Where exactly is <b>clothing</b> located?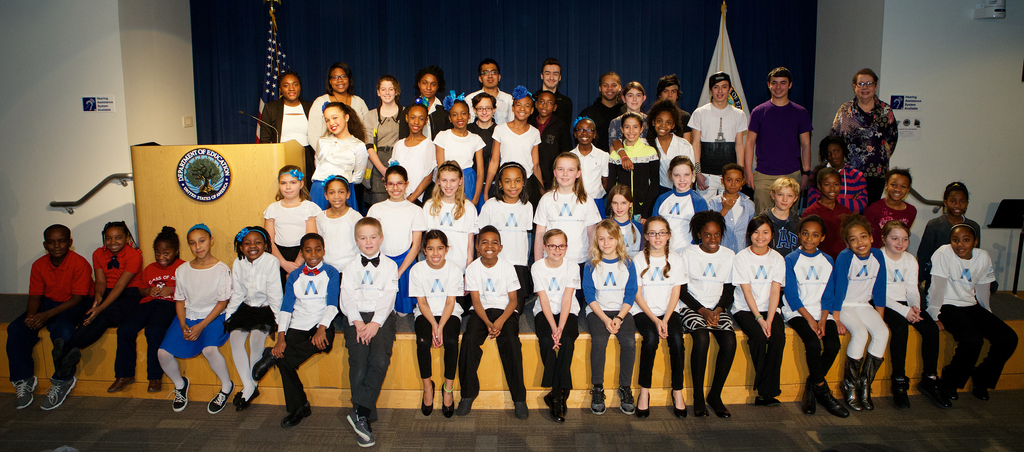
Its bounding box is 865:197:907:231.
